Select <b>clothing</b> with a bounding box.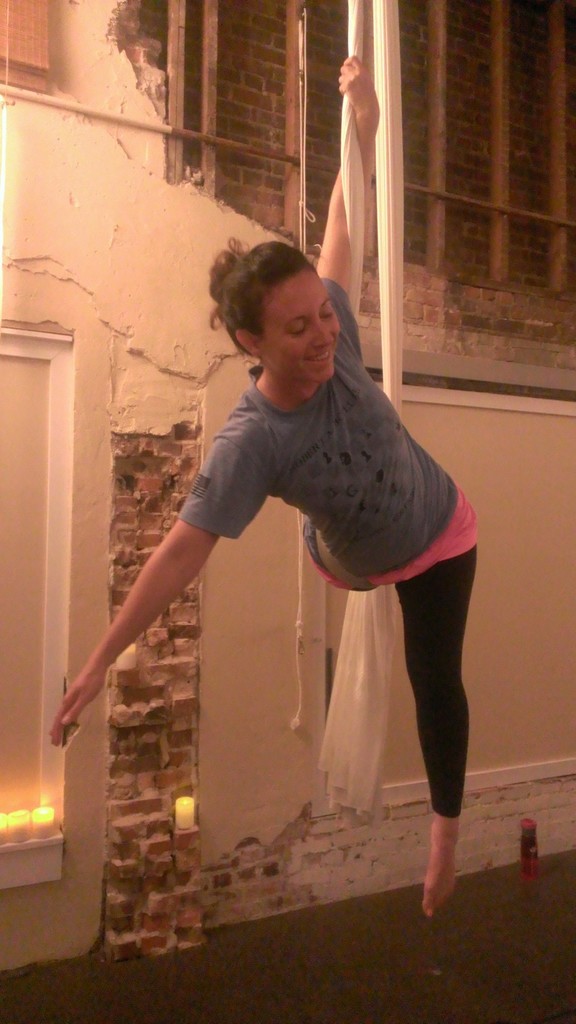
left=186, top=314, right=480, bottom=858.
